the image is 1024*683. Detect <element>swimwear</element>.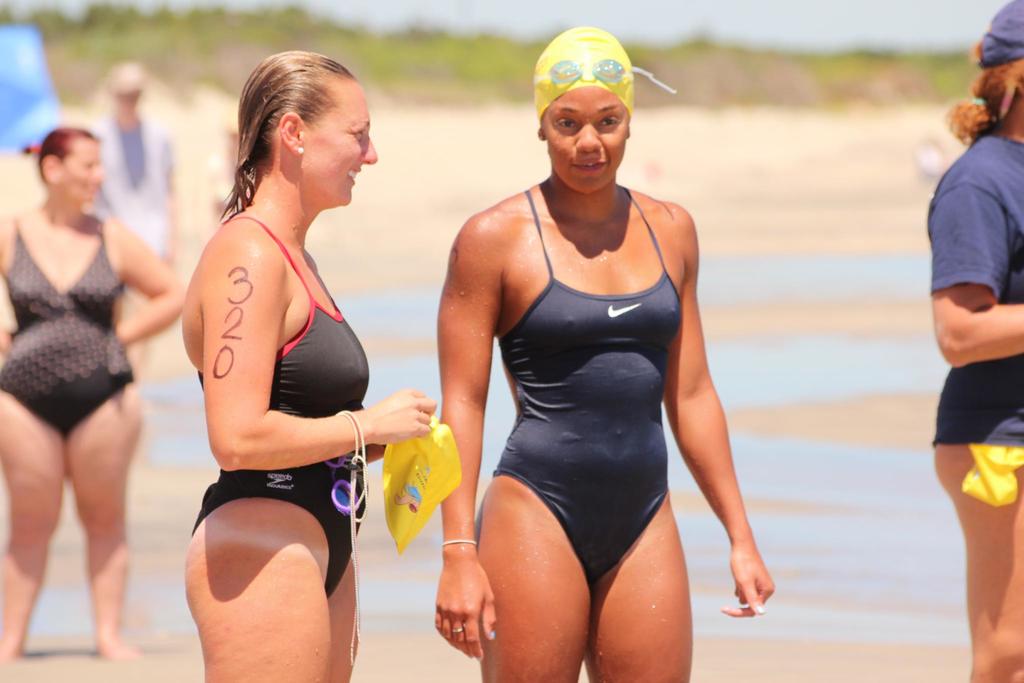
Detection: (x1=184, y1=215, x2=374, y2=608).
